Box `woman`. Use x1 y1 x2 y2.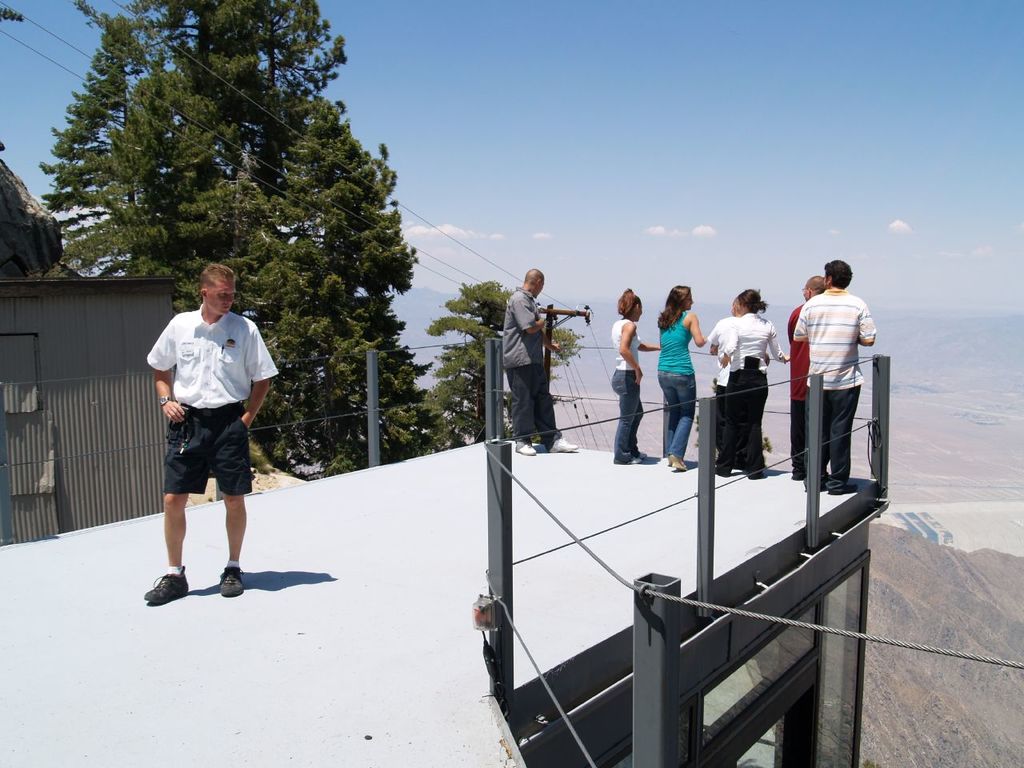
655 286 706 468.
